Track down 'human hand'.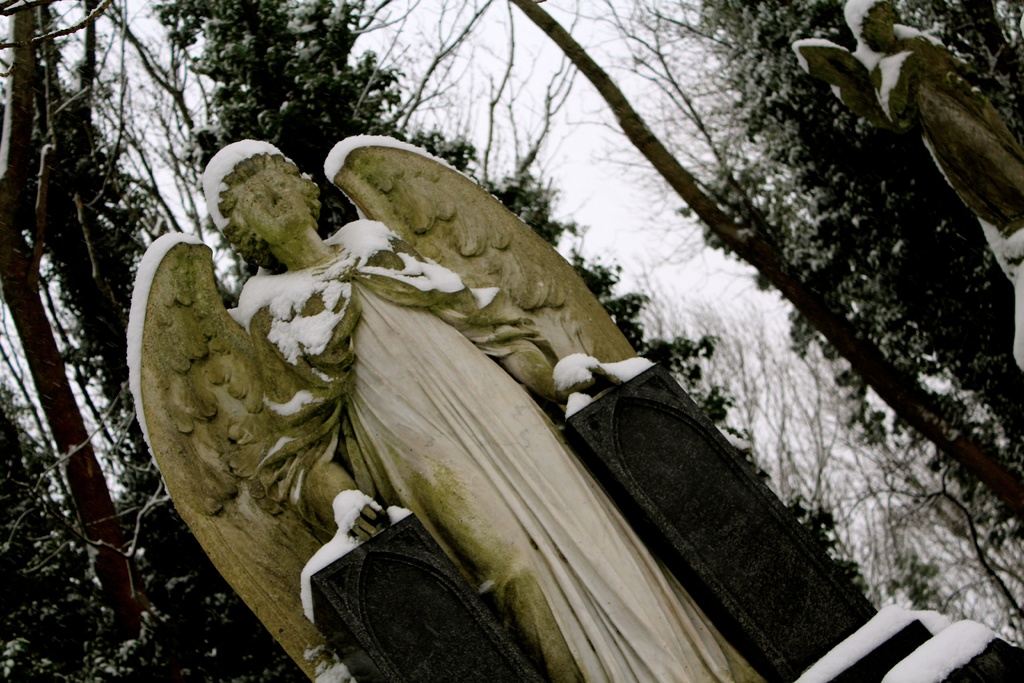
Tracked to crop(337, 497, 392, 545).
